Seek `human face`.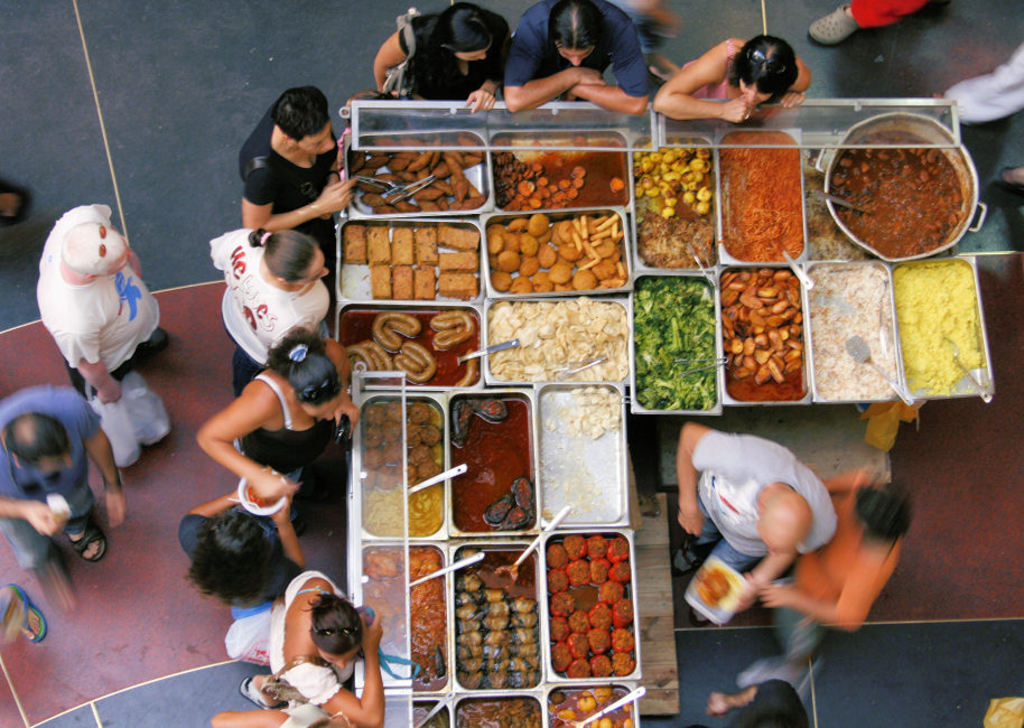
[left=309, top=248, right=326, bottom=287].
